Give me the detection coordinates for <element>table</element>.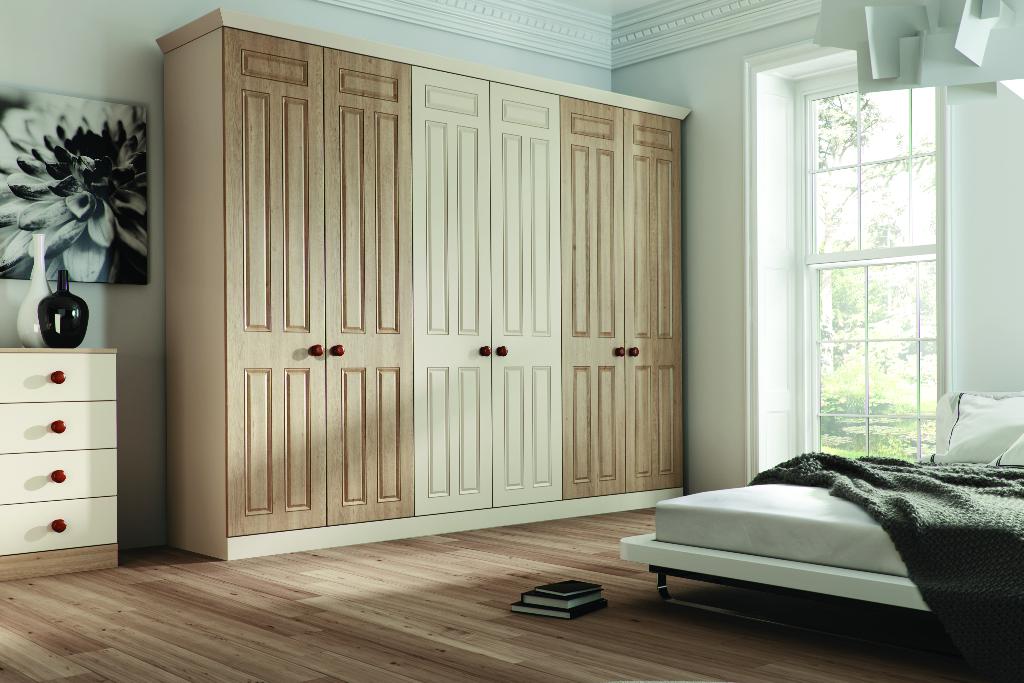
<bbox>0, 343, 127, 575</bbox>.
